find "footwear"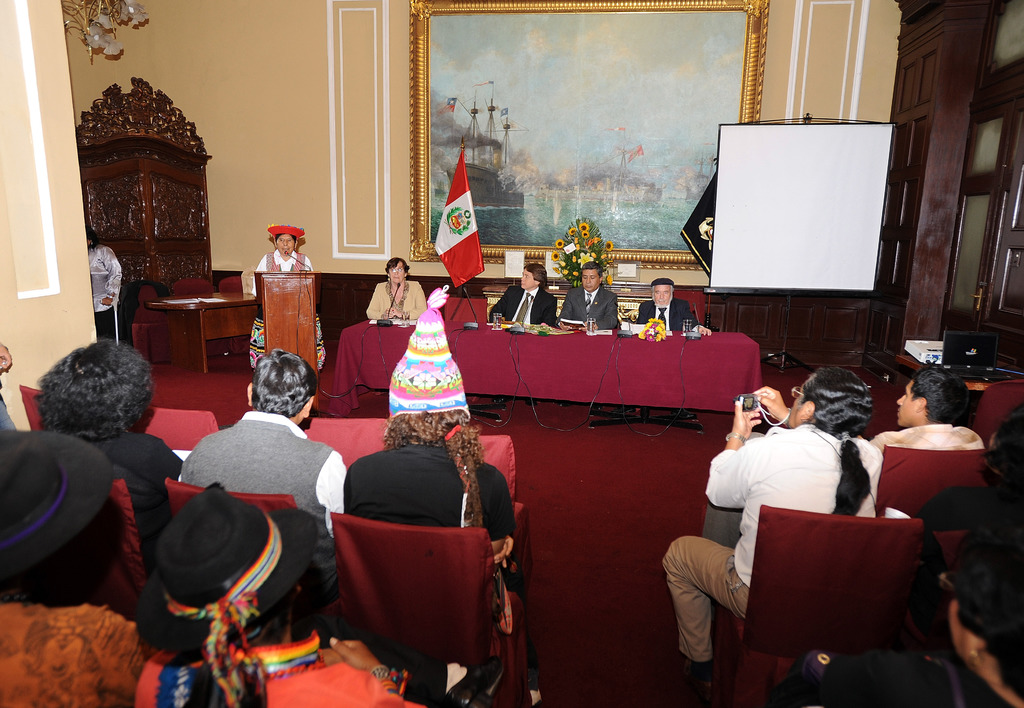
[559,402,570,406]
